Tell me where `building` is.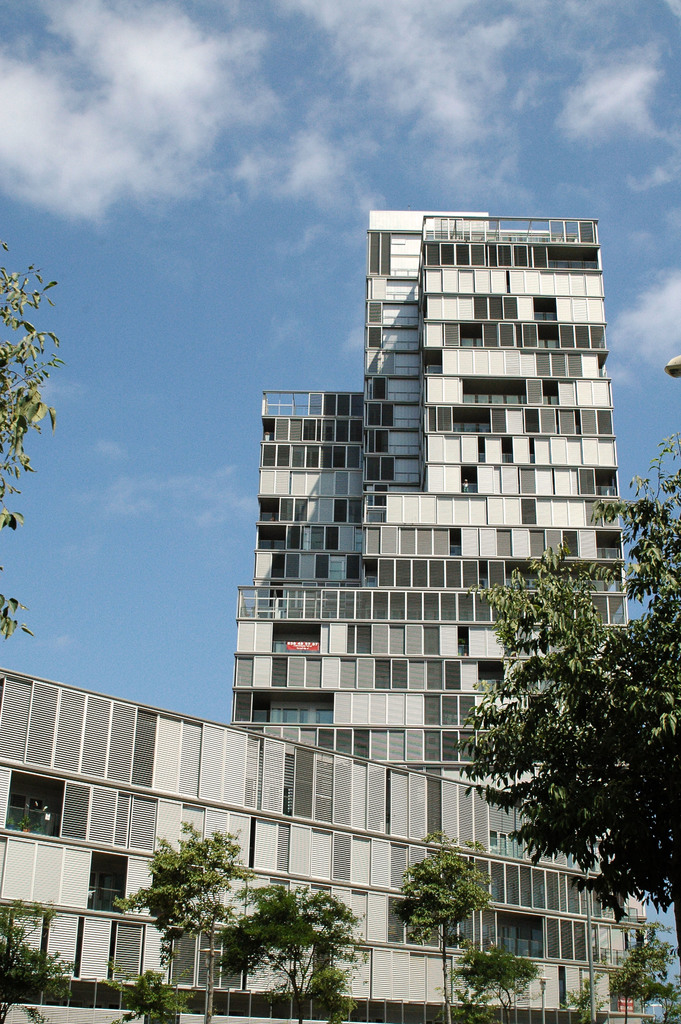
`building` is at (left=0, top=195, right=658, bottom=1016).
